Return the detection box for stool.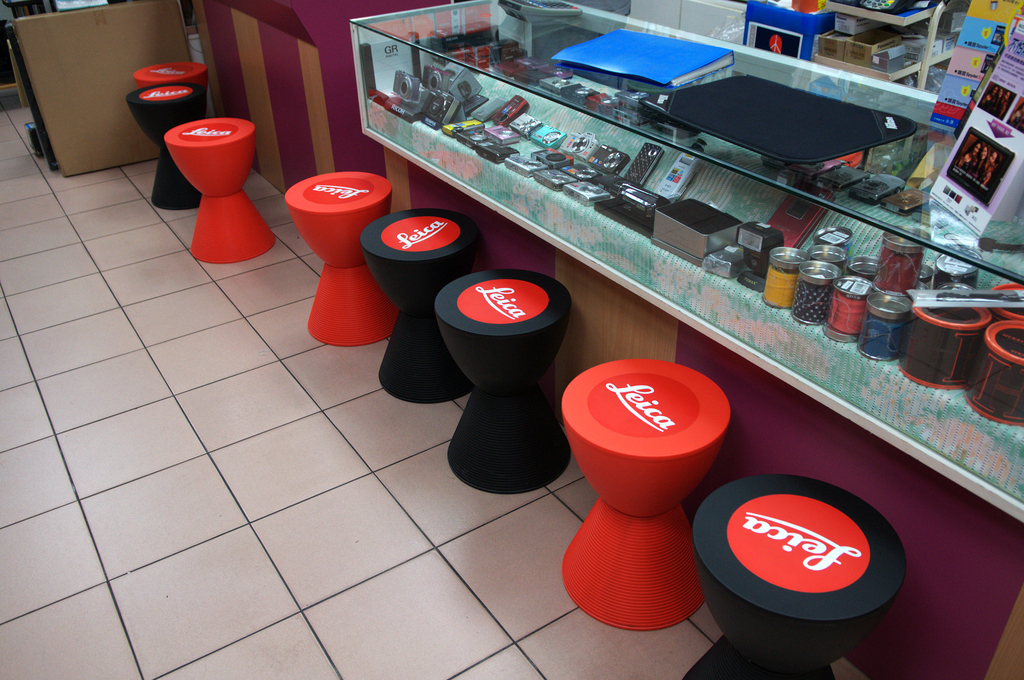
Rect(360, 208, 471, 405).
